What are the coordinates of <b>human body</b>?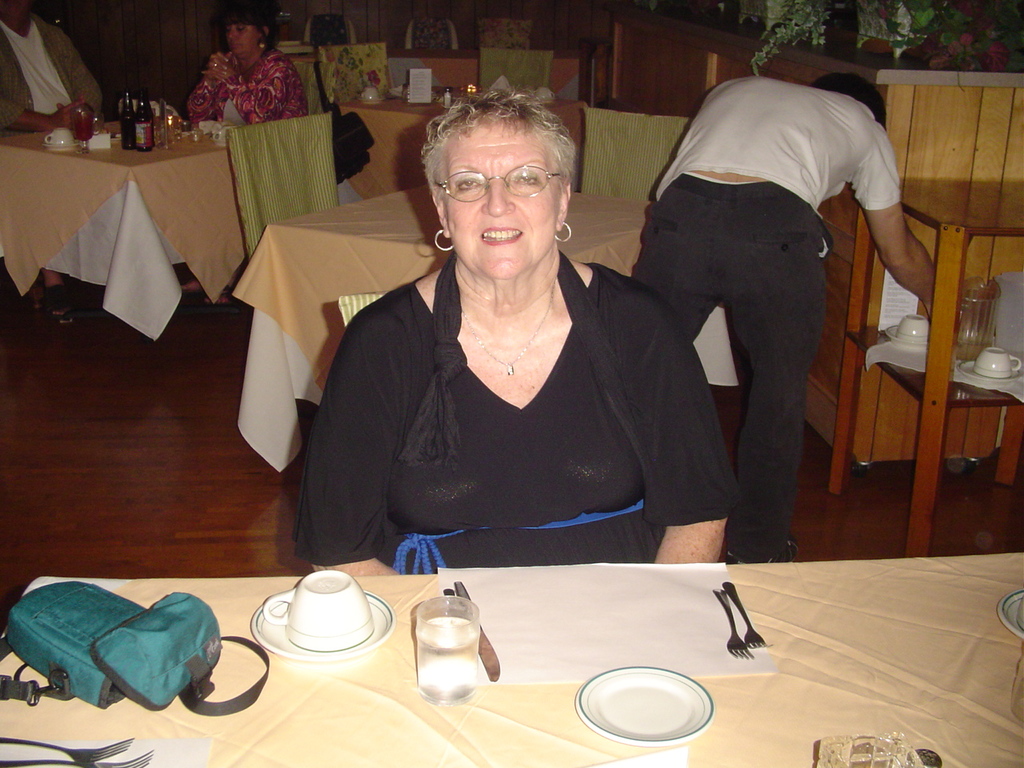
x1=176, y1=46, x2=310, y2=302.
